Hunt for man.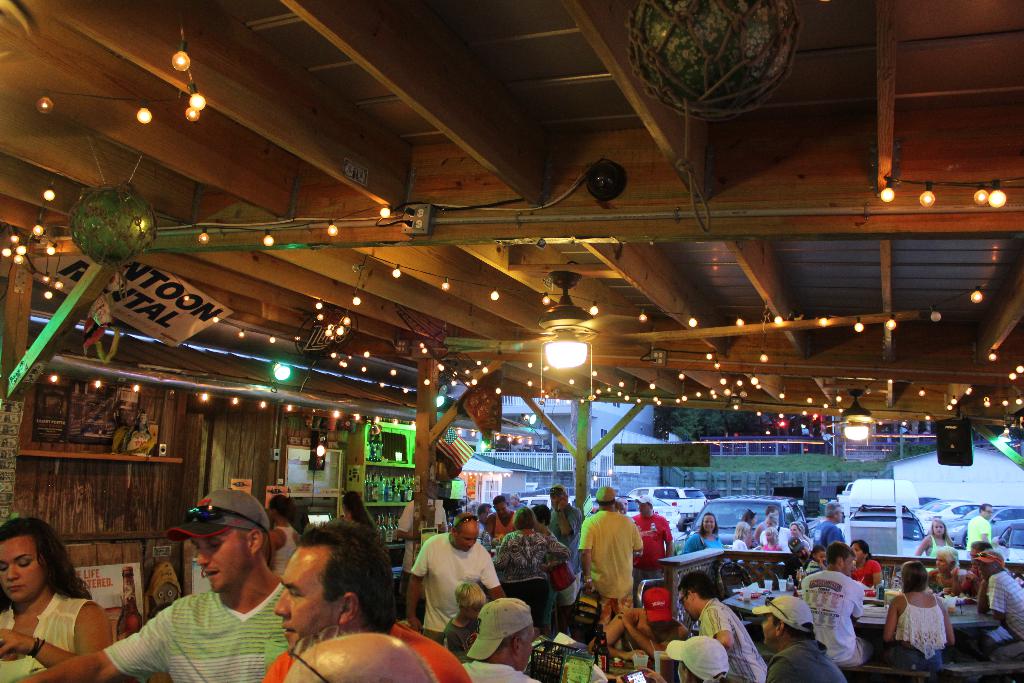
Hunted down at bbox=[262, 516, 475, 682].
